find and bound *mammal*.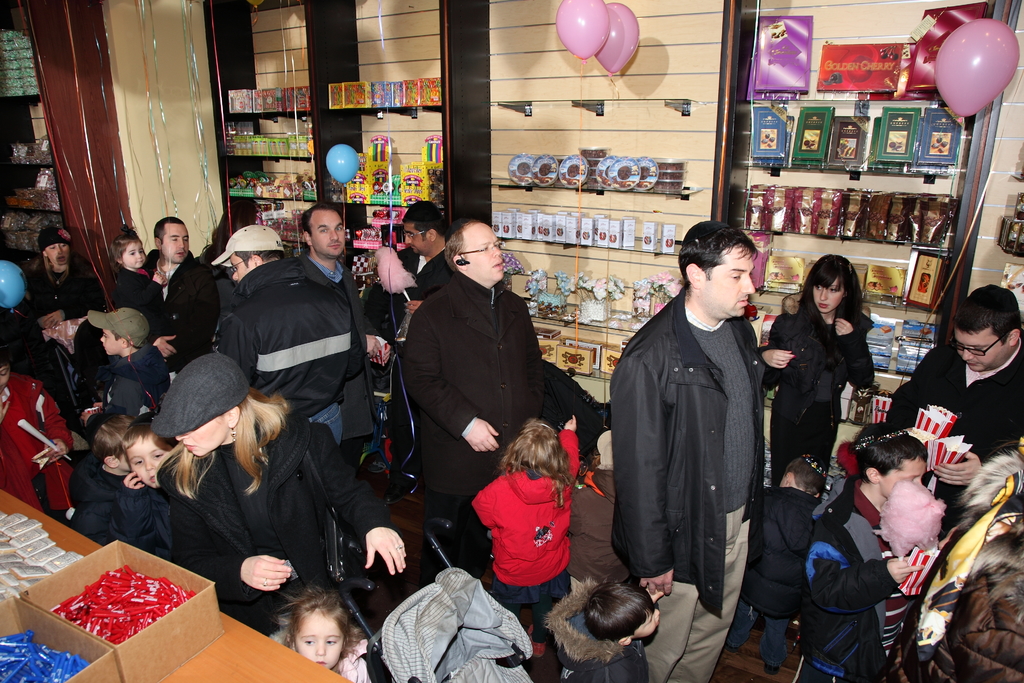
Bound: box(556, 573, 667, 682).
